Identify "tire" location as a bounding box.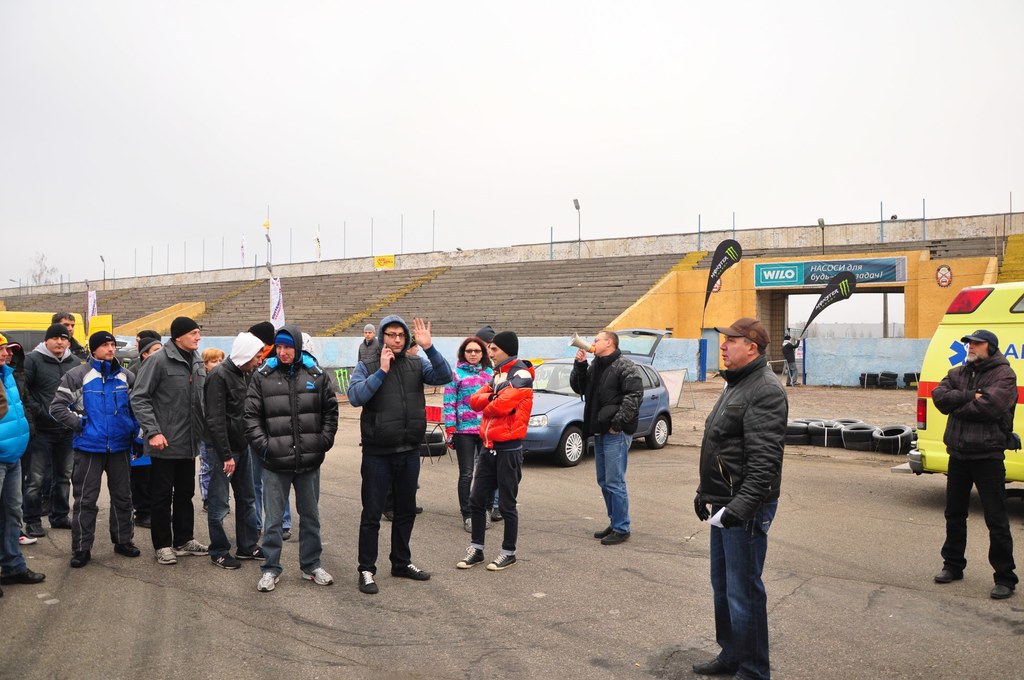
421/427/442/443.
